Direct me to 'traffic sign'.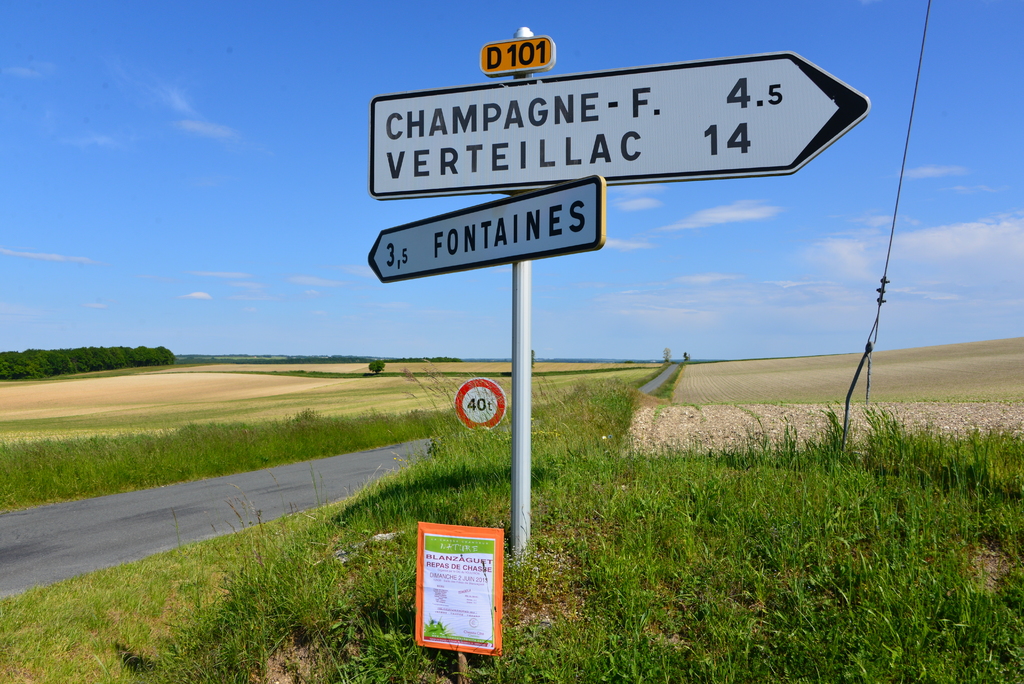
Direction: detection(452, 380, 509, 432).
